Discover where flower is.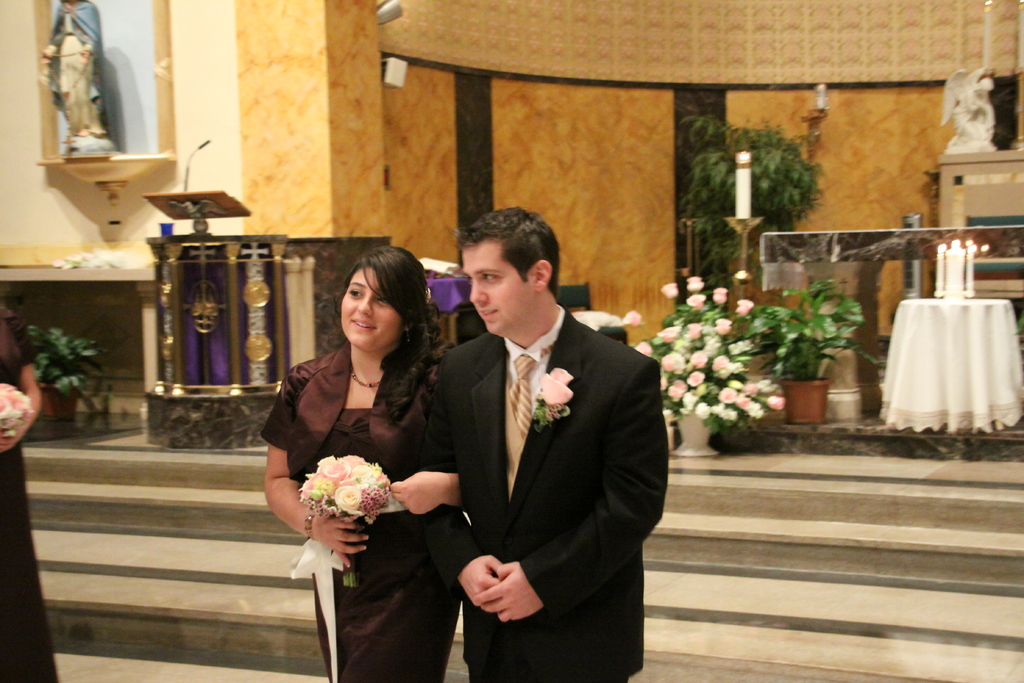
Discovered at l=625, t=312, r=643, b=328.
